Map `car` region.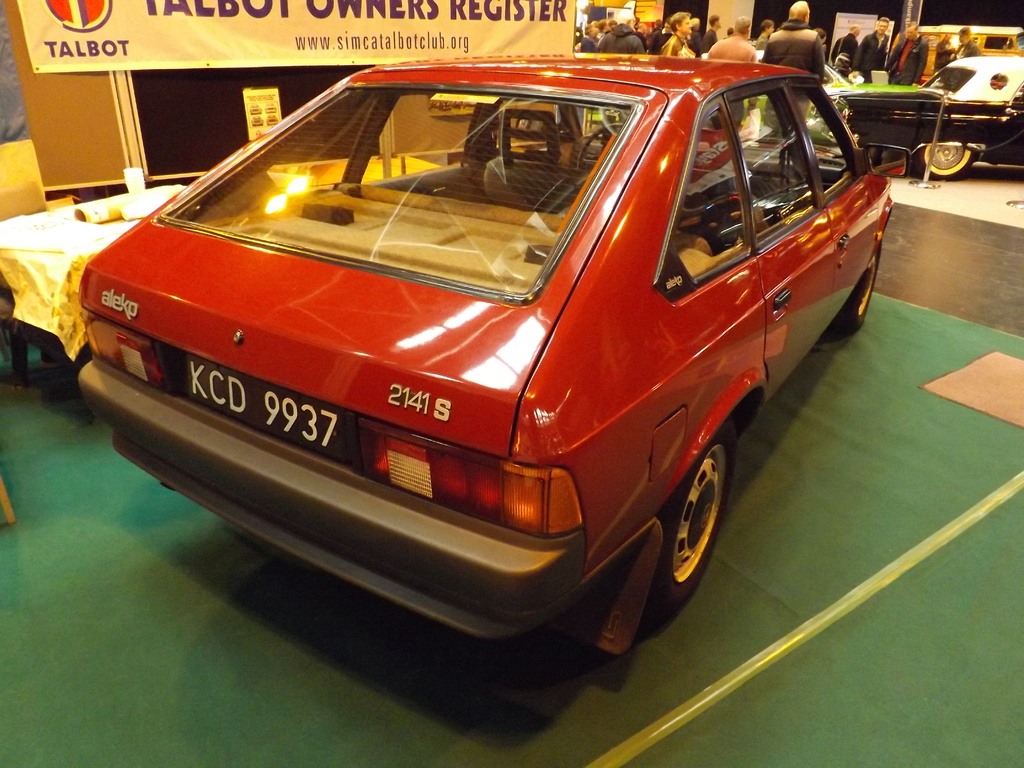
Mapped to box(825, 56, 1023, 177).
